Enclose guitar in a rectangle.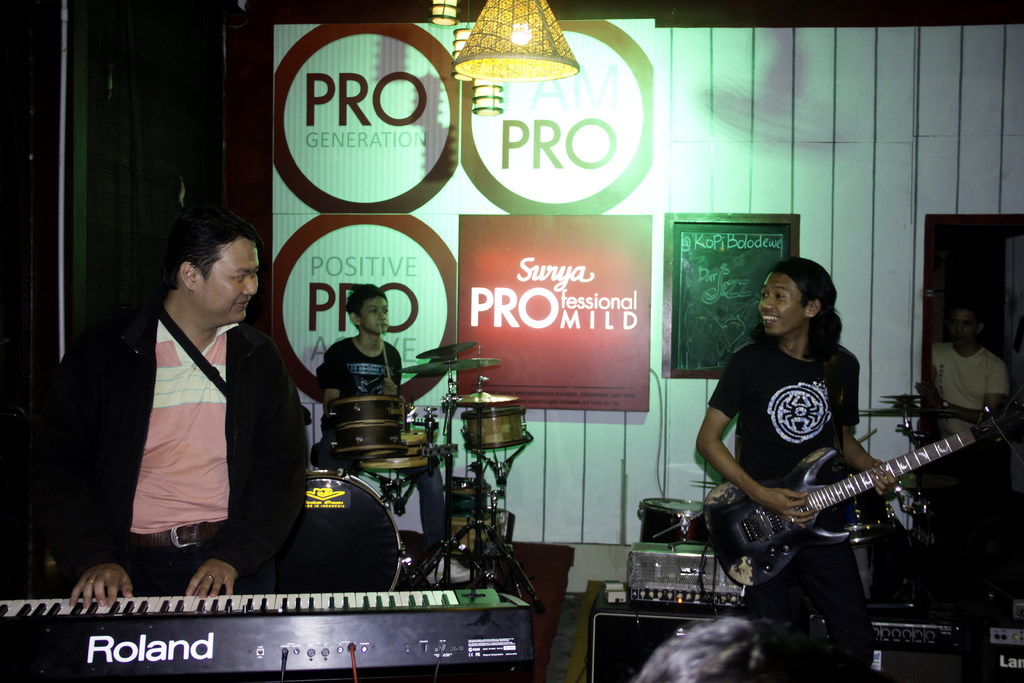
Rect(711, 412, 998, 588).
